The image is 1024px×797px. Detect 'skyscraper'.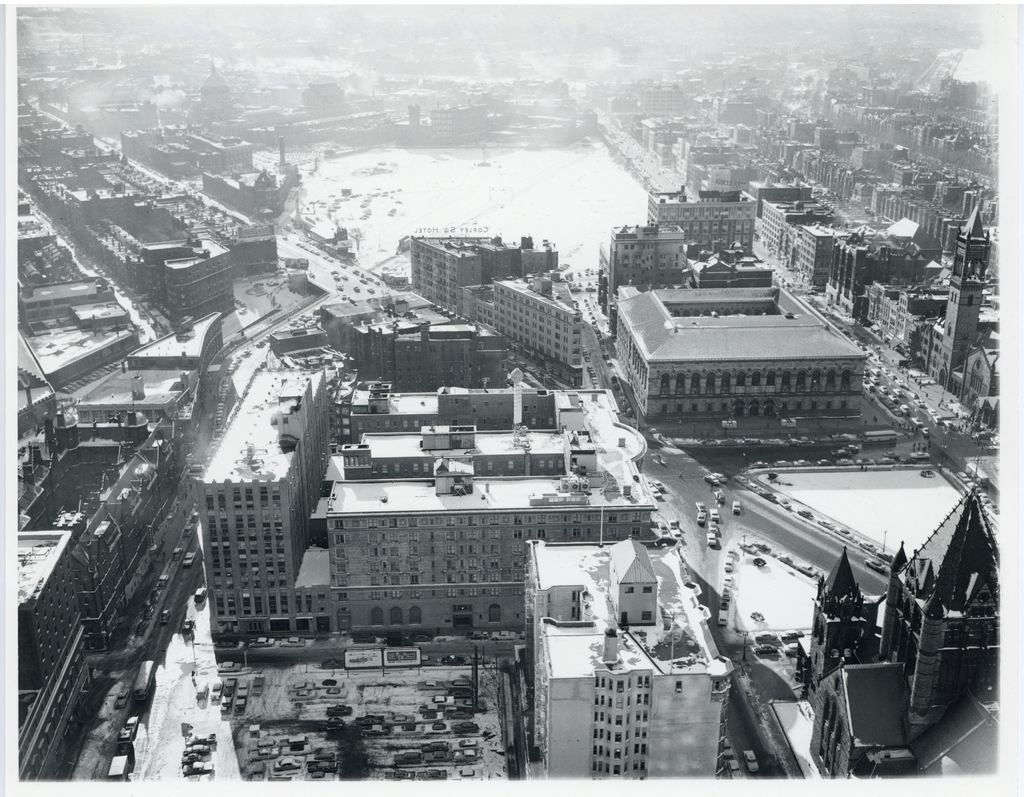
Detection: 515, 525, 734, 788.
